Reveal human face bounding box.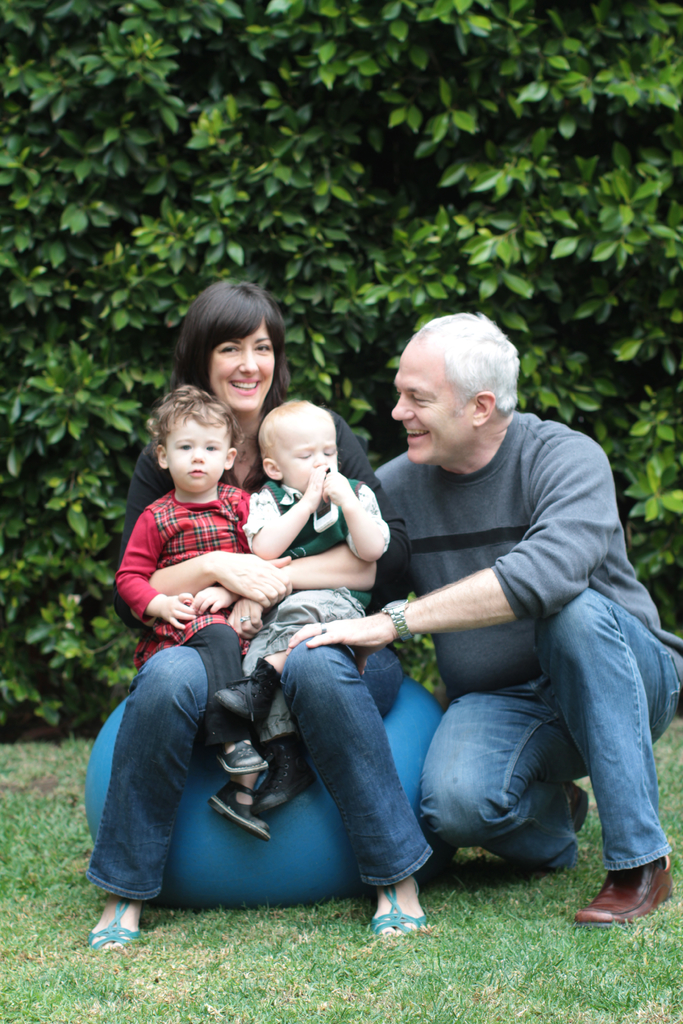
Revealed: 276 416 340 488.
